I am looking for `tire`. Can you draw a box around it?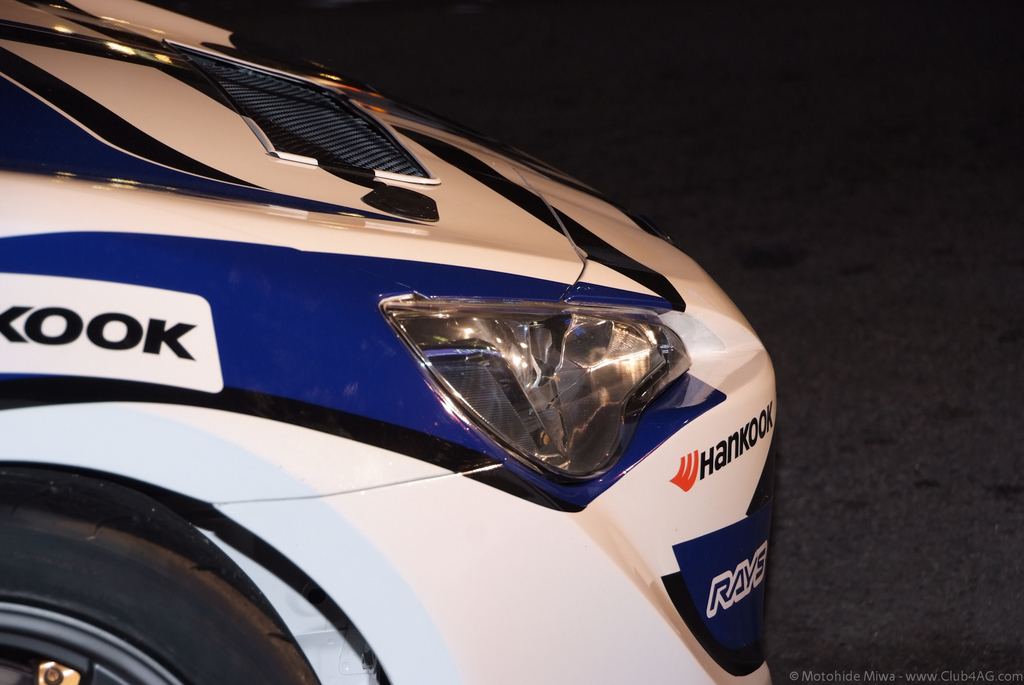
Sure, the bounding box is (left=0, top=468, right=315, bottom=684).
